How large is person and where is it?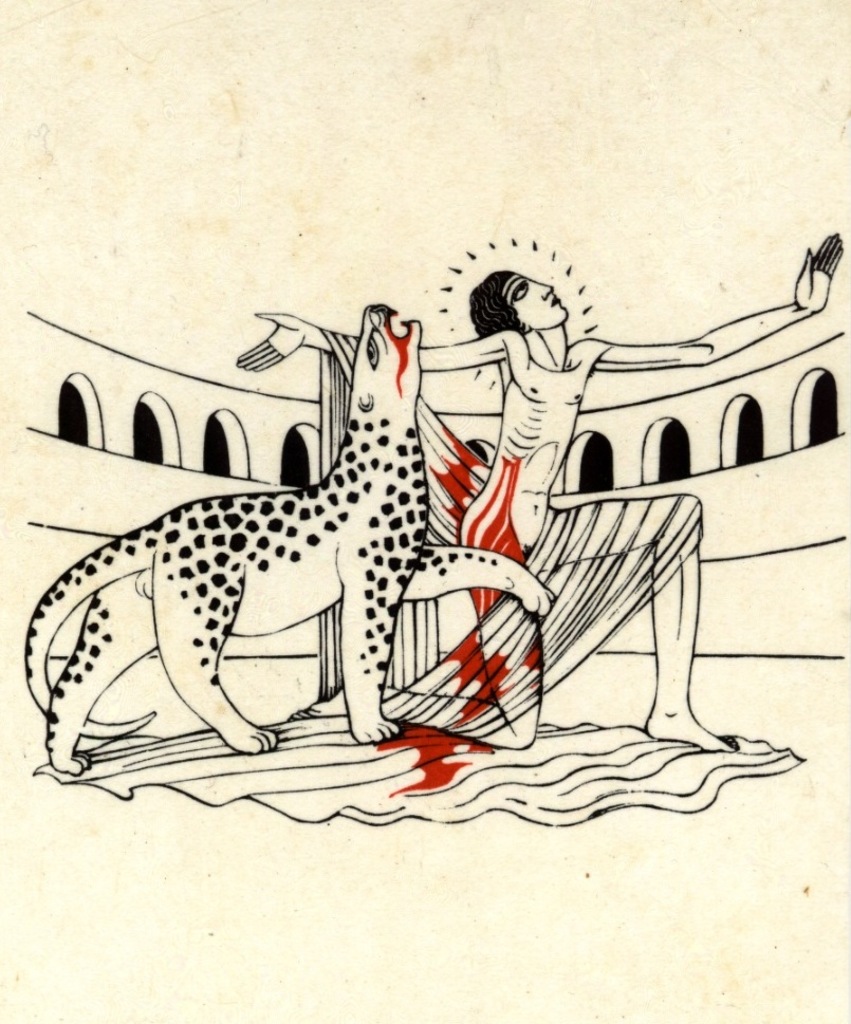
Bounding box: x1=216 y1=226 x2=850 y2=758.
